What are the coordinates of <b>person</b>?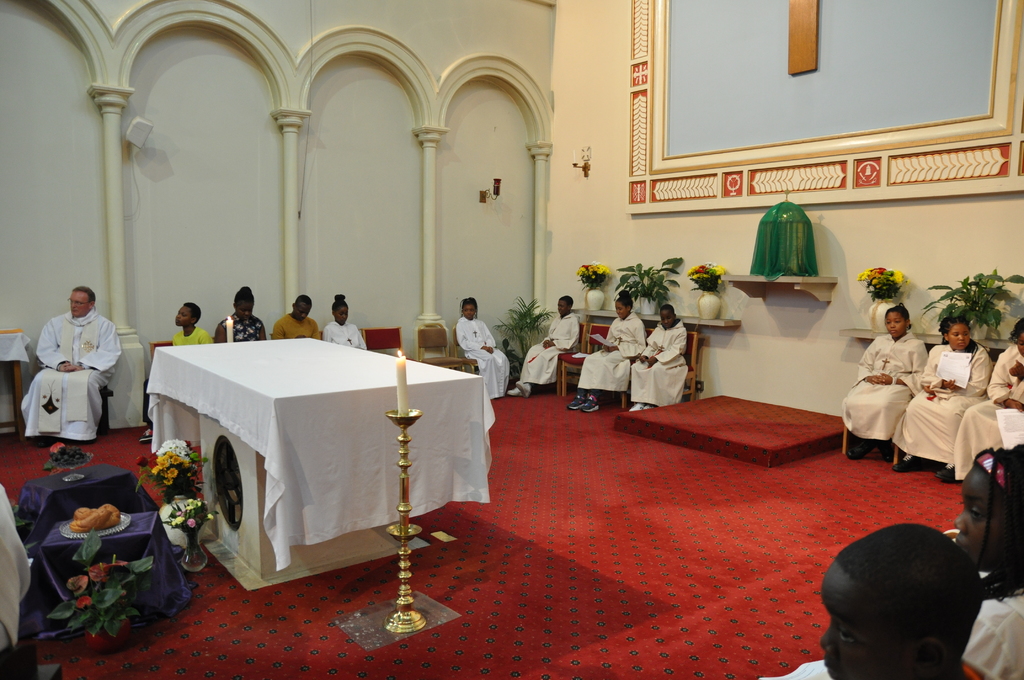
BBox(890, 316, 1003, 478).
